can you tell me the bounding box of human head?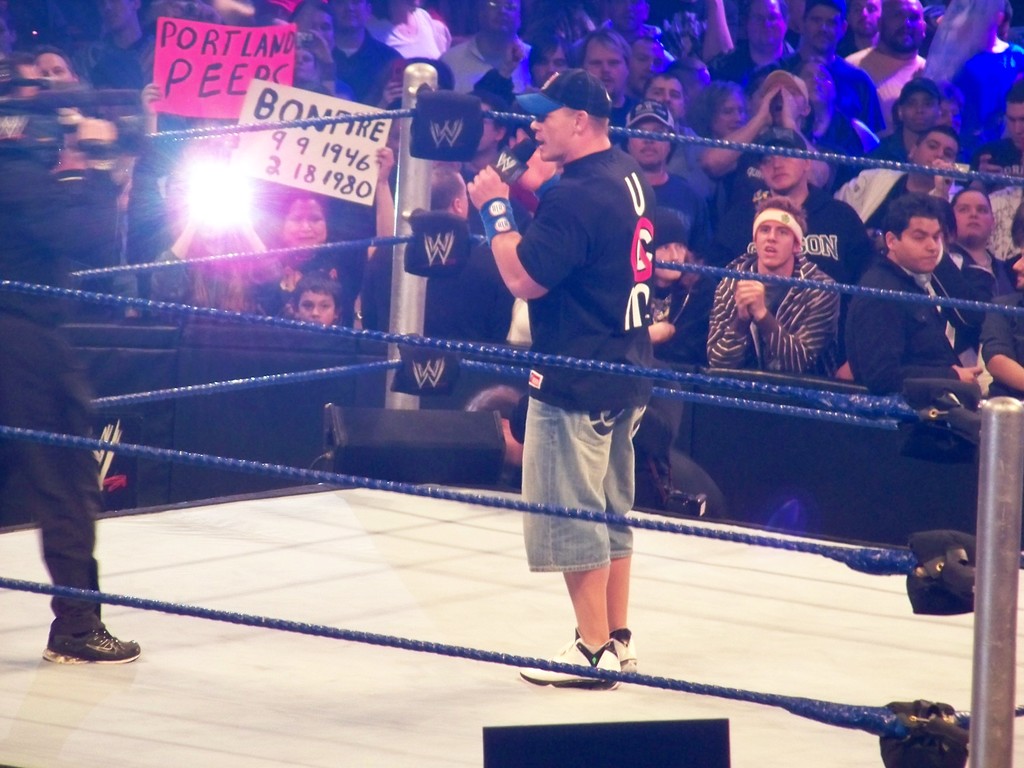
box=[531, 69, 612, 156].
